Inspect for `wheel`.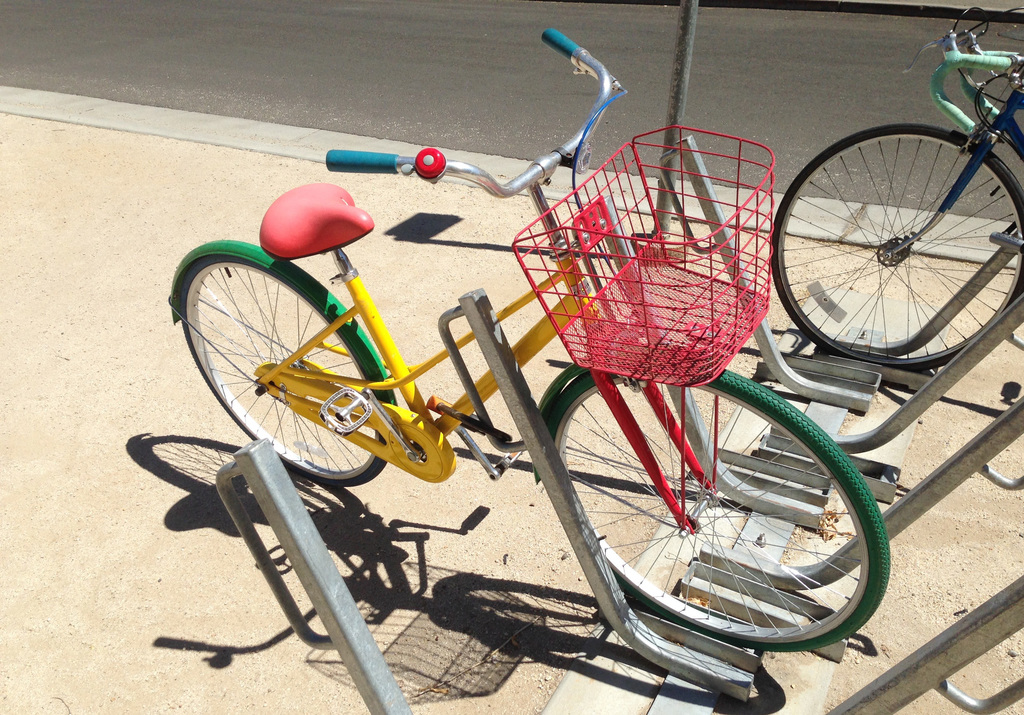
Inspection: left=547, top=377, right=888, bottom=650.
